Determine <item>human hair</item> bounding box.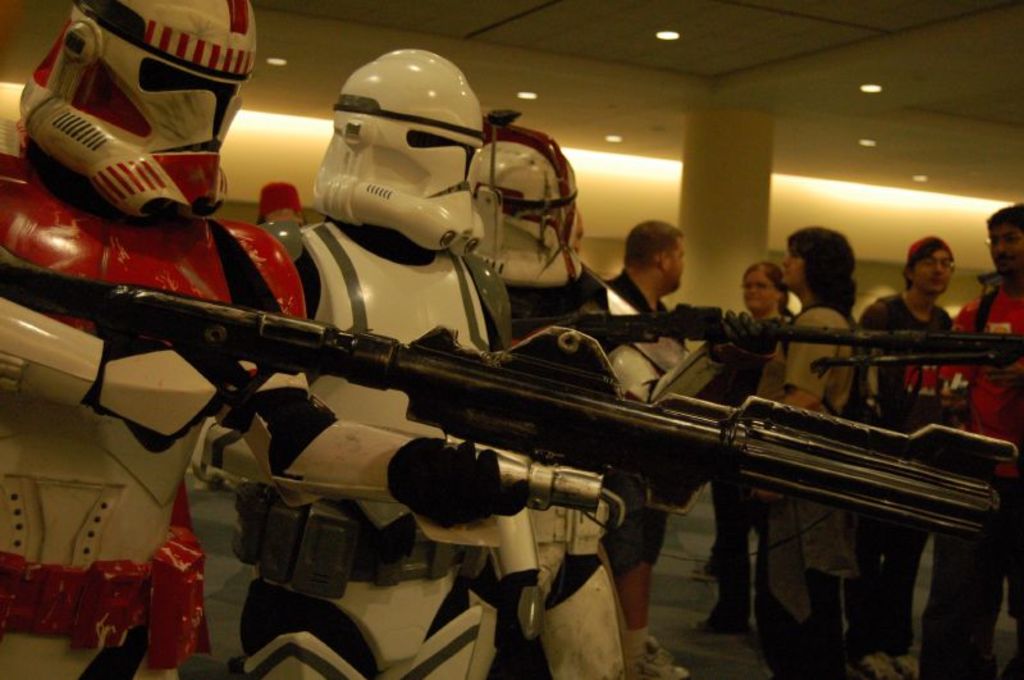
Determined: <bbox>737, 261, 783, 296</bbox>.
